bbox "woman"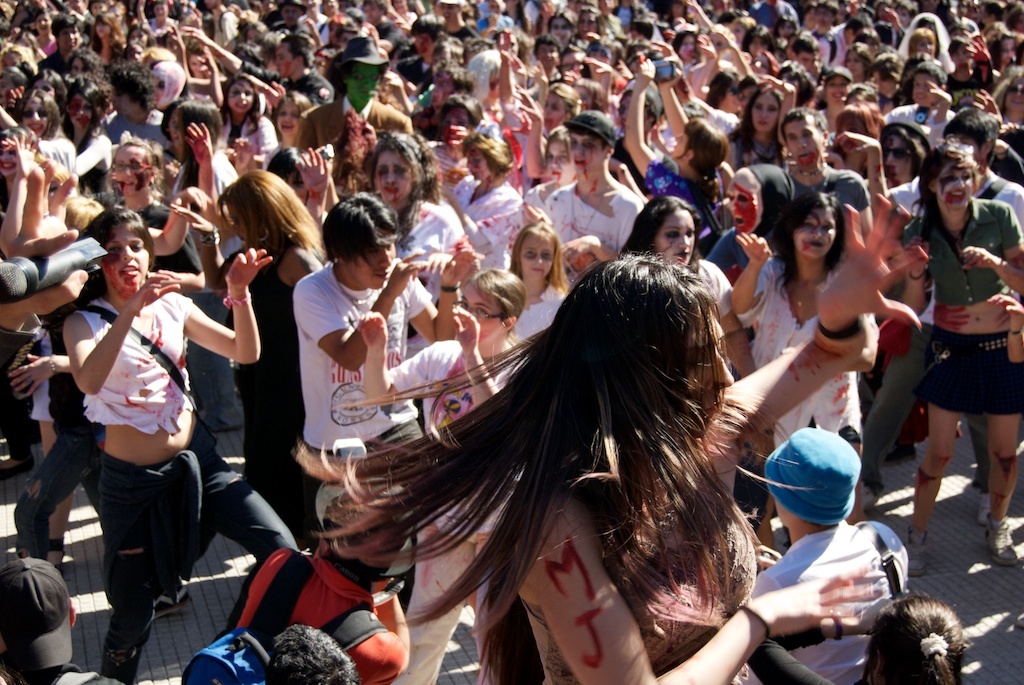
bbox(294, 197, 926, 684)
